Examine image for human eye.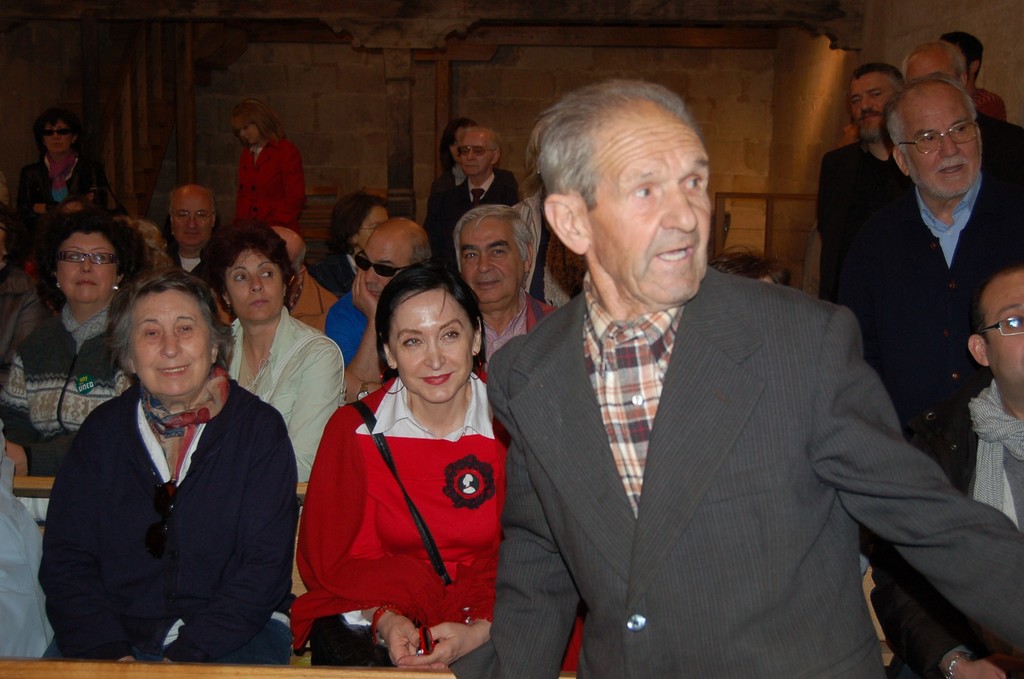
Examination result: (x1=400, y1=336, x2=425, y2=348).
